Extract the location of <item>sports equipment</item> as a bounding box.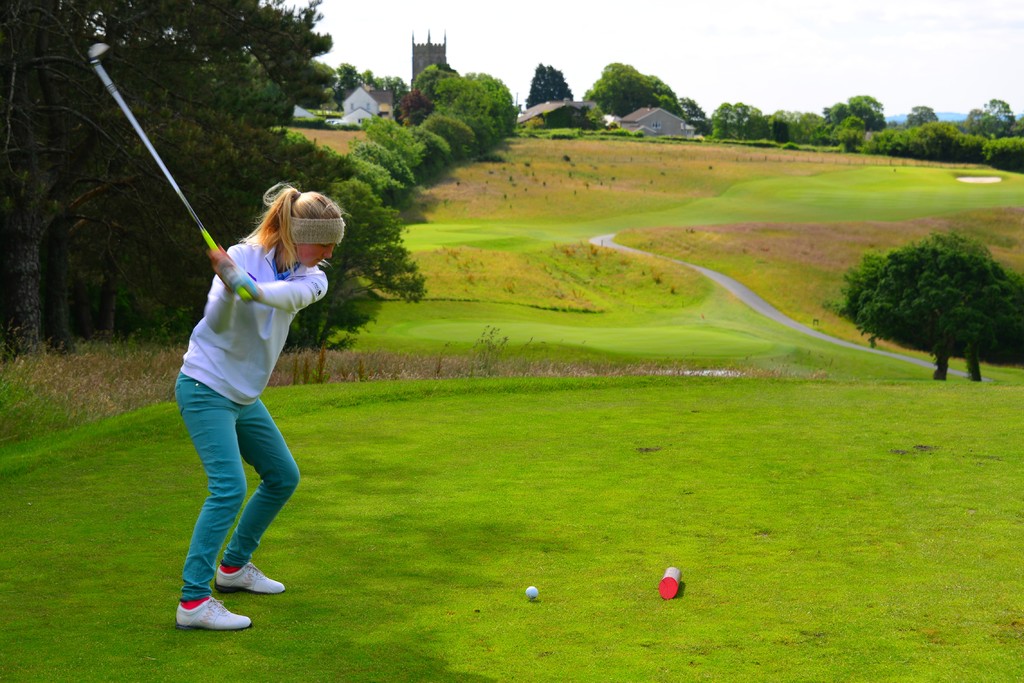
locate(529, 587, 540, 601).
